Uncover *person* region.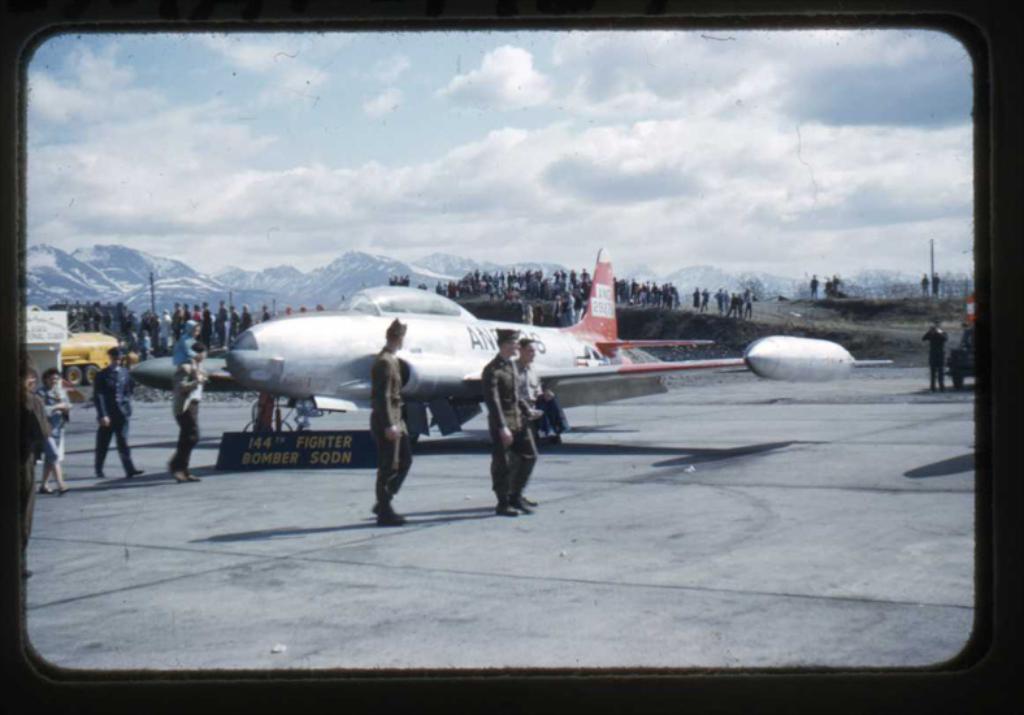
Uncovered: 486, 326, 531, 520.
